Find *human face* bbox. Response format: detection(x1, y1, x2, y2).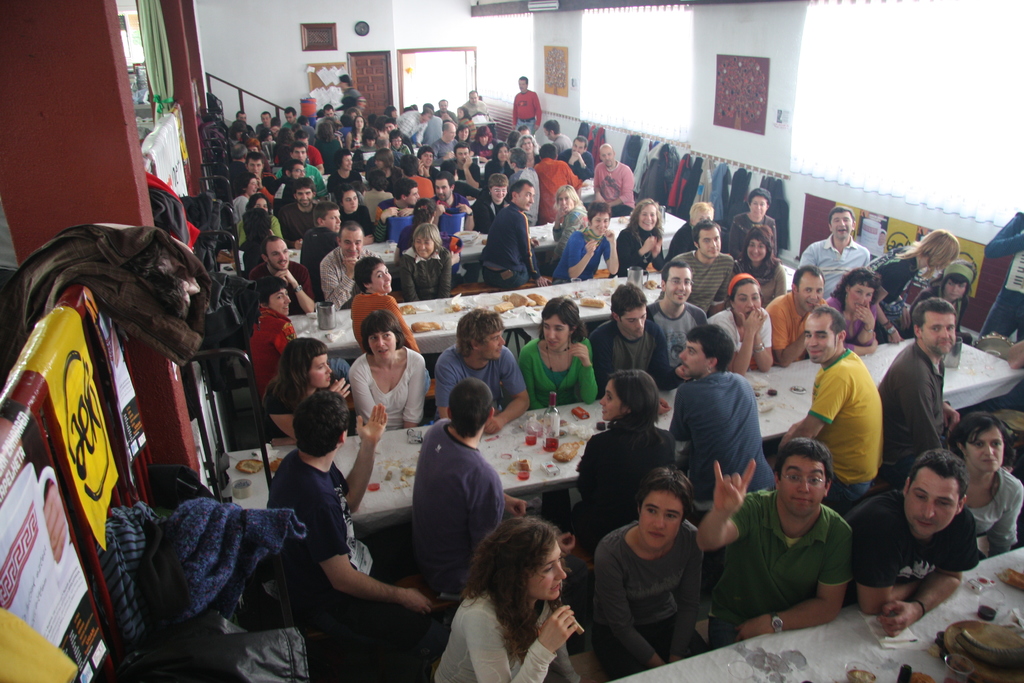
detection(779, 454, 828, 521).
